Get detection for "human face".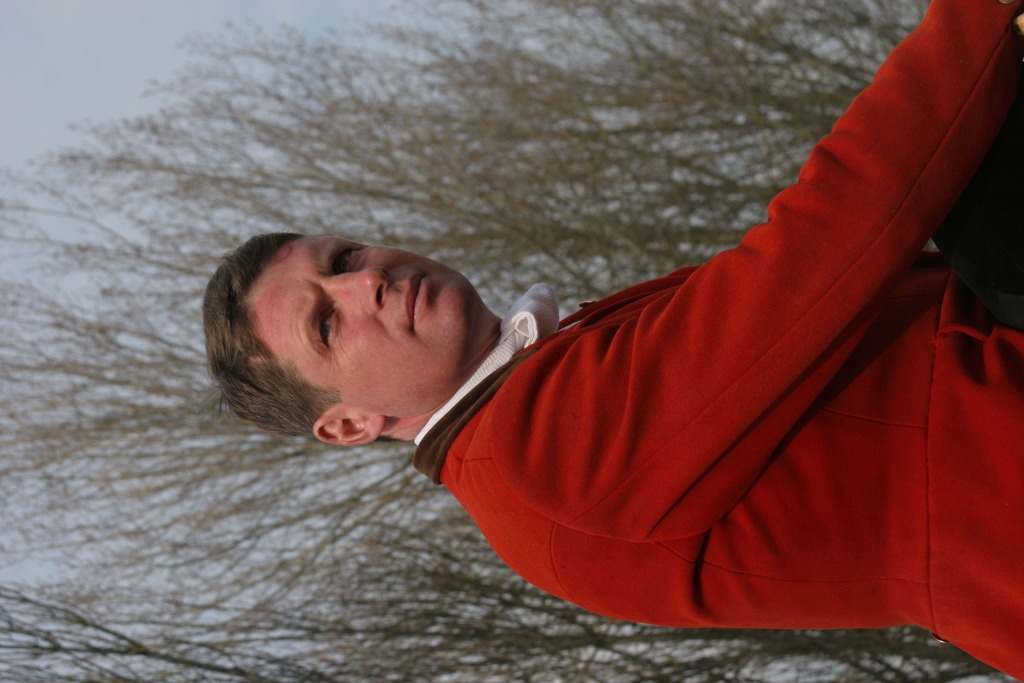
Detection: x1=250, y1=236, x2=474, y2=411.
